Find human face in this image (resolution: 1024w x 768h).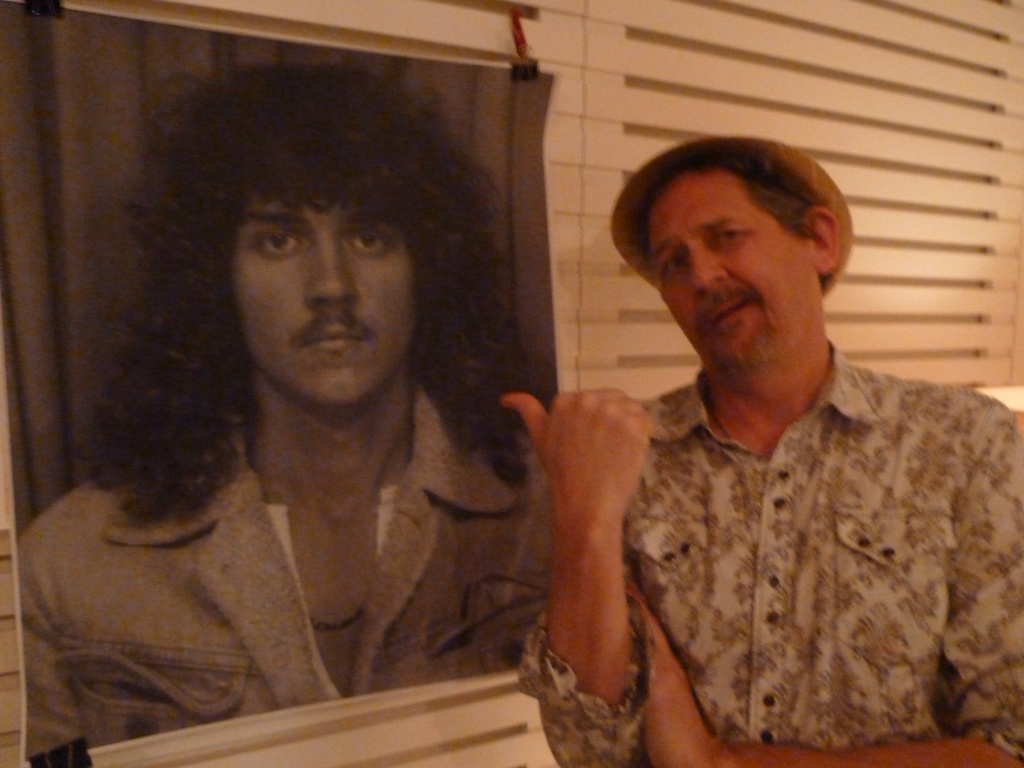
rect(652, 170, 812, 377).
